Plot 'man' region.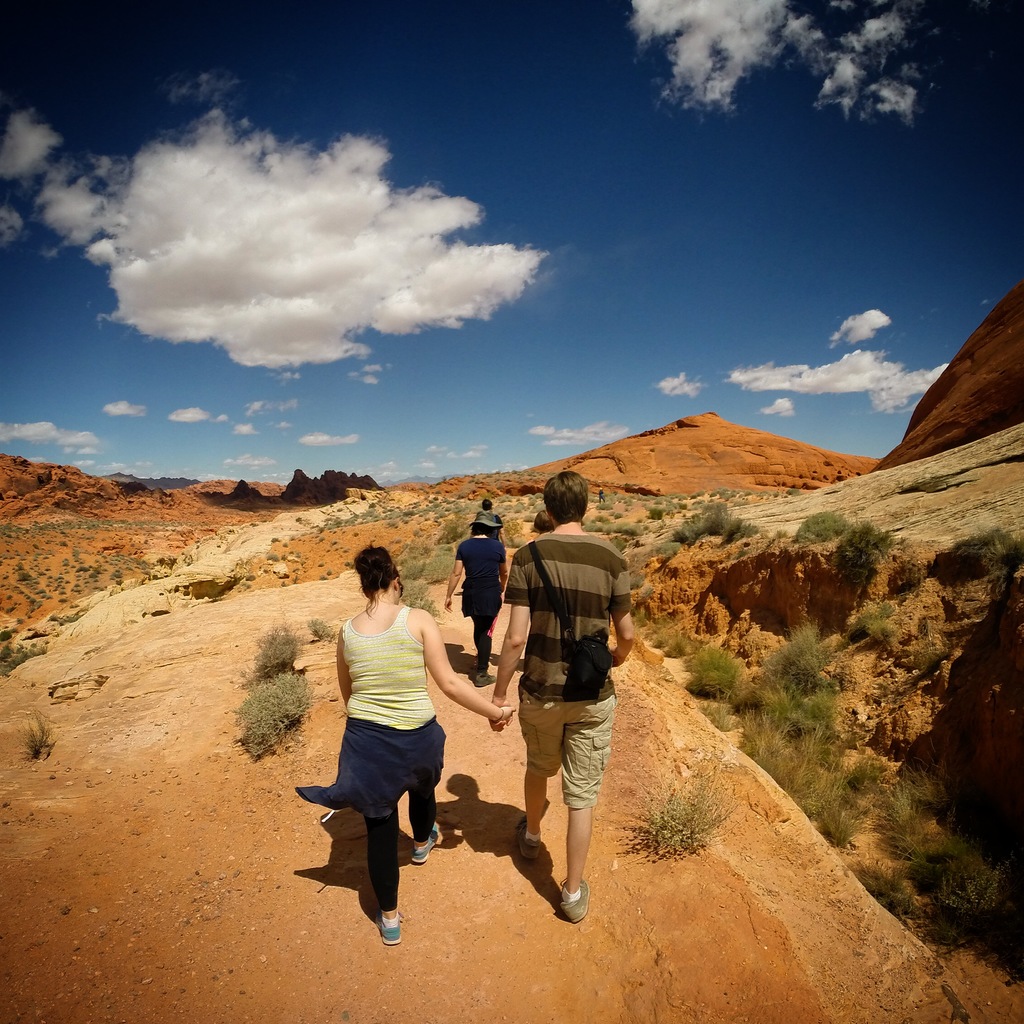
Plotted at [488,474,616,922].
